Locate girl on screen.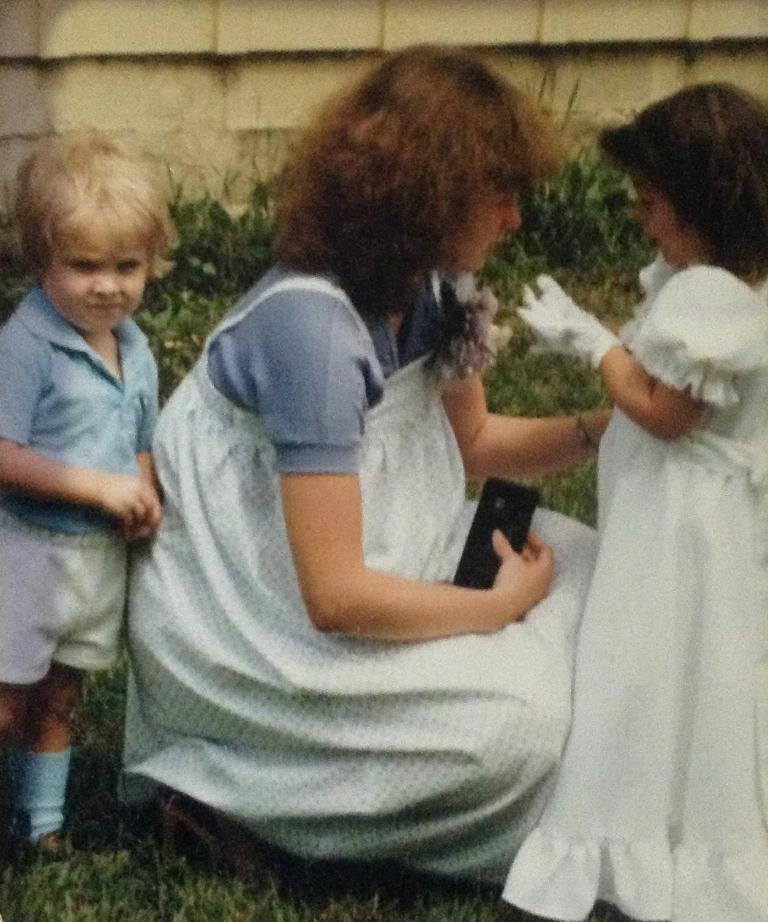
On screen at <bbox>502, 83, 766, 914</bbox>.
